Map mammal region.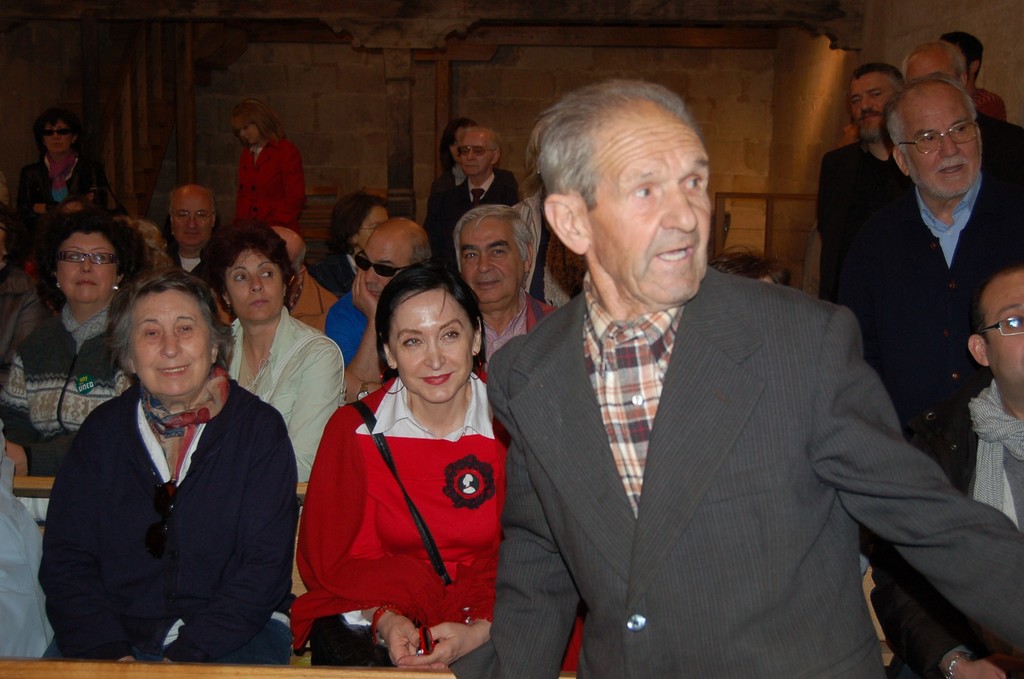
Mapped to {"x1": 710, "y1": 245, "x2": 795, "y2": 290}.
